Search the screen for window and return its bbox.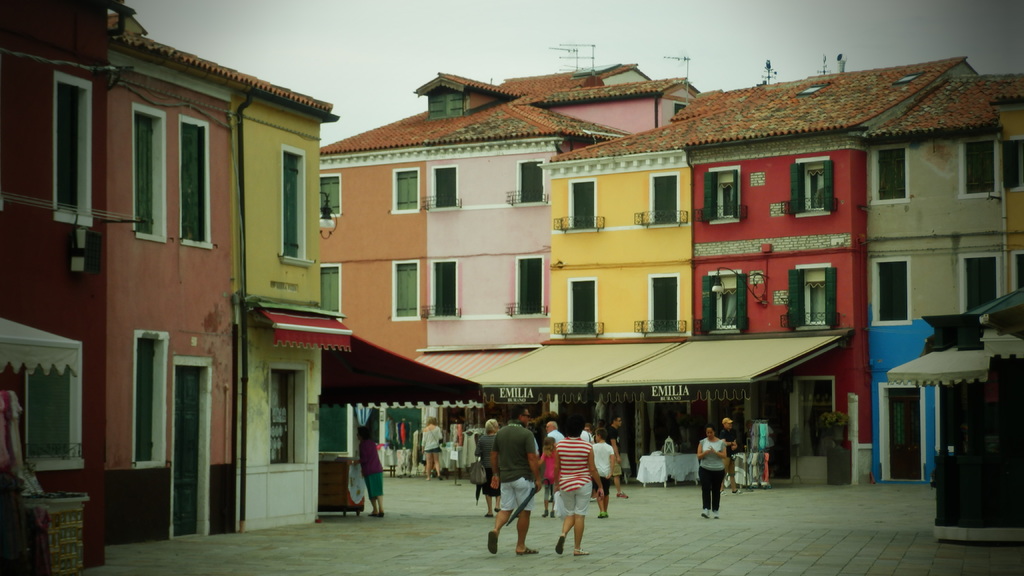
Found: x1=517, y1=159, x2=543, y2=208.
